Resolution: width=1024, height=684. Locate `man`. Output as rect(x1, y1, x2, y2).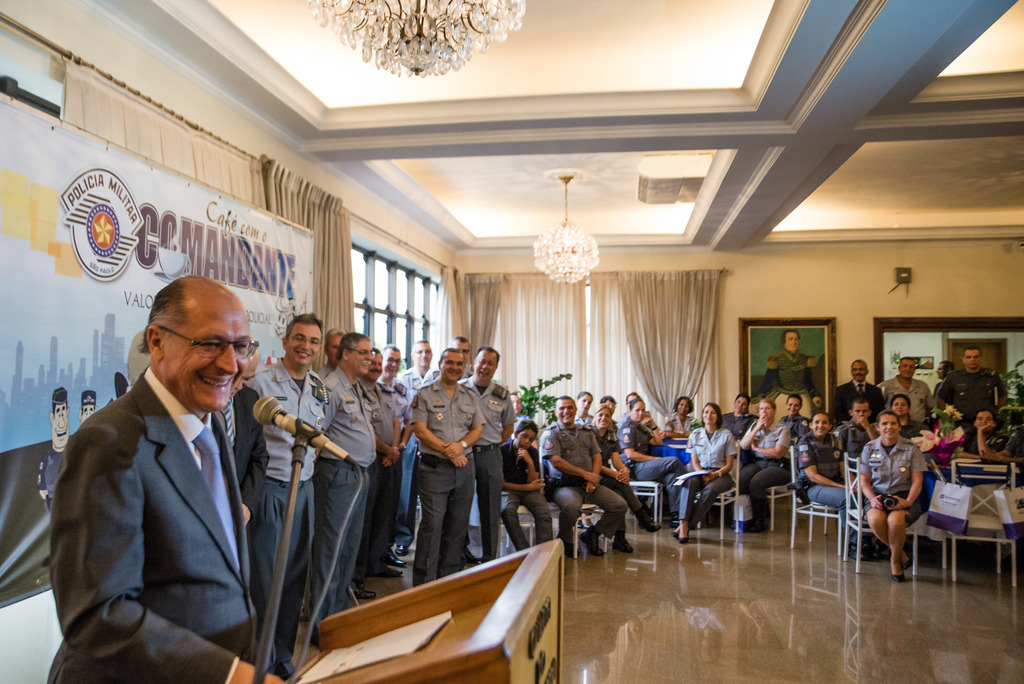
rect(761, 326, 820, 399).
